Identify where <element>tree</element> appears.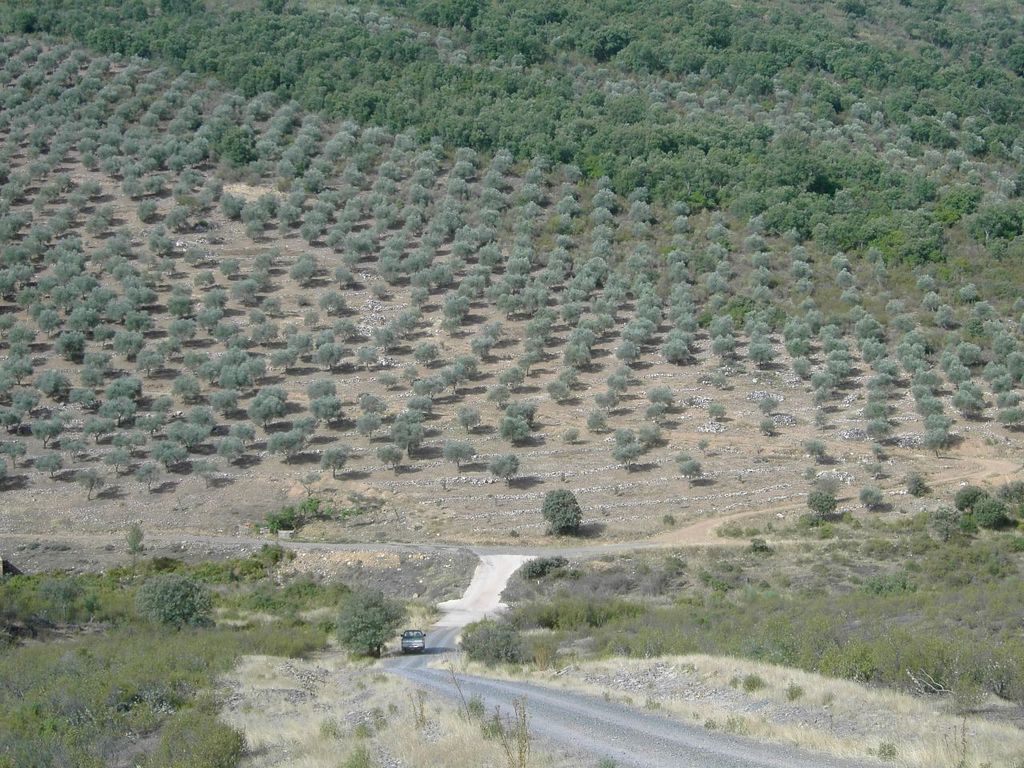
Appears at [375,370,395,386].
